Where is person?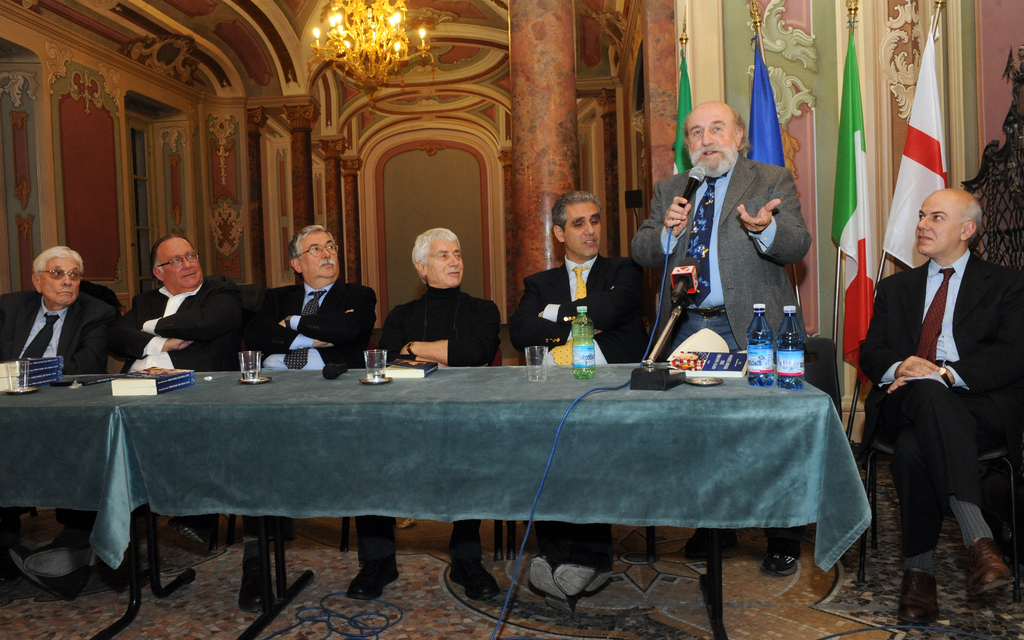
{"left": 348, "top": 222, "right": 507, "bottom": 595}.
